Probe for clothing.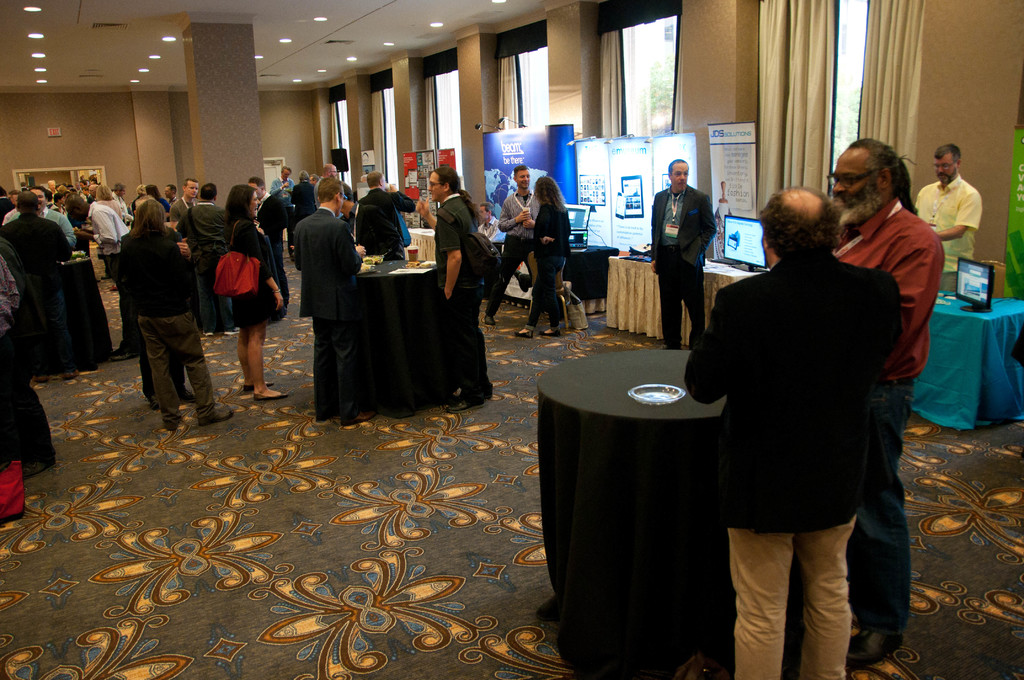
Probe result: l=3, t=206, r=73, b=384.
